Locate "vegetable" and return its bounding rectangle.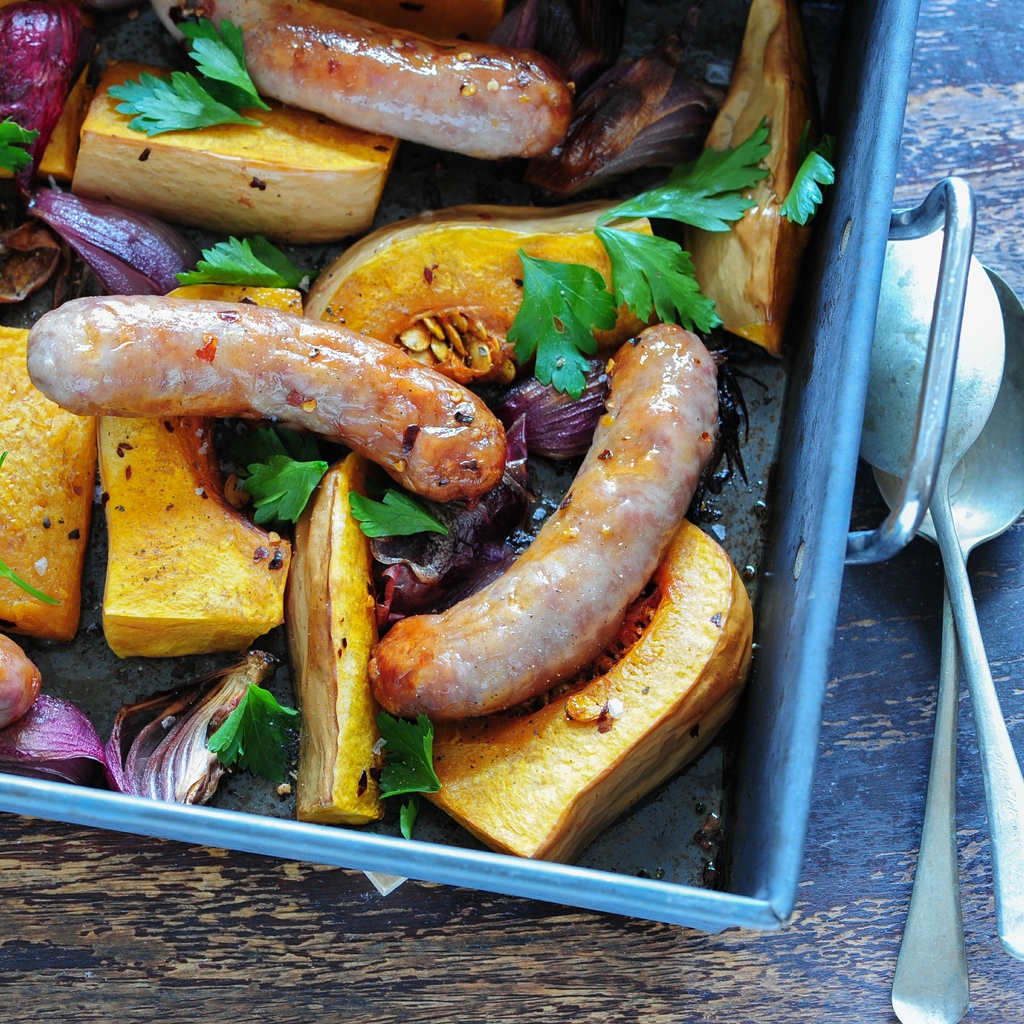
[x1=507, y1=246, x2=620, y2=401].
